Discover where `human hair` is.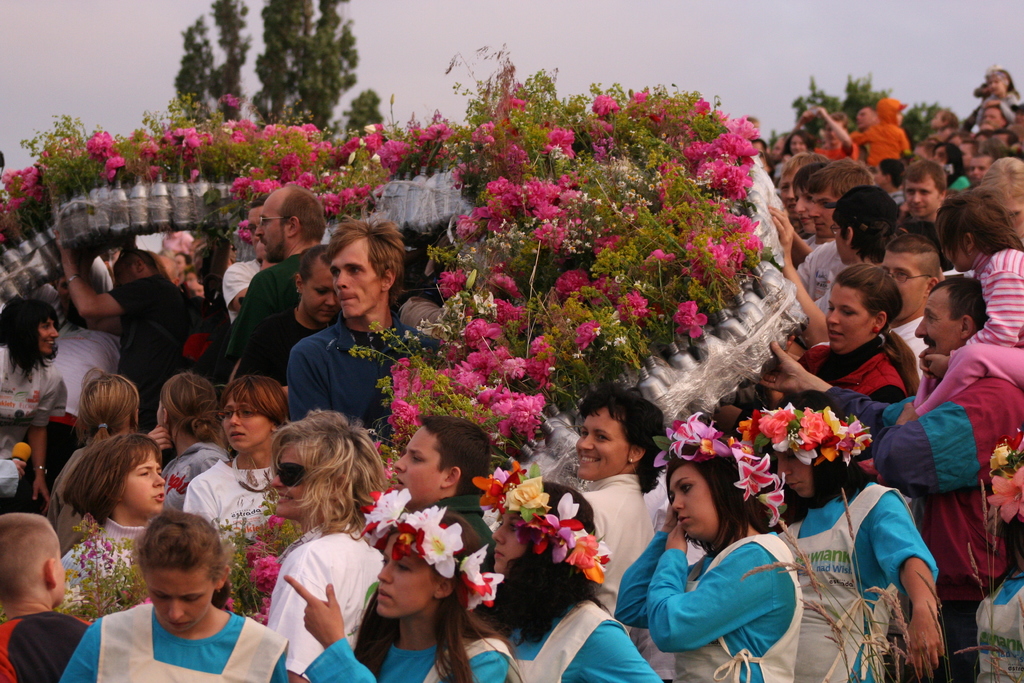
Discovered at [73,374,140,517].
